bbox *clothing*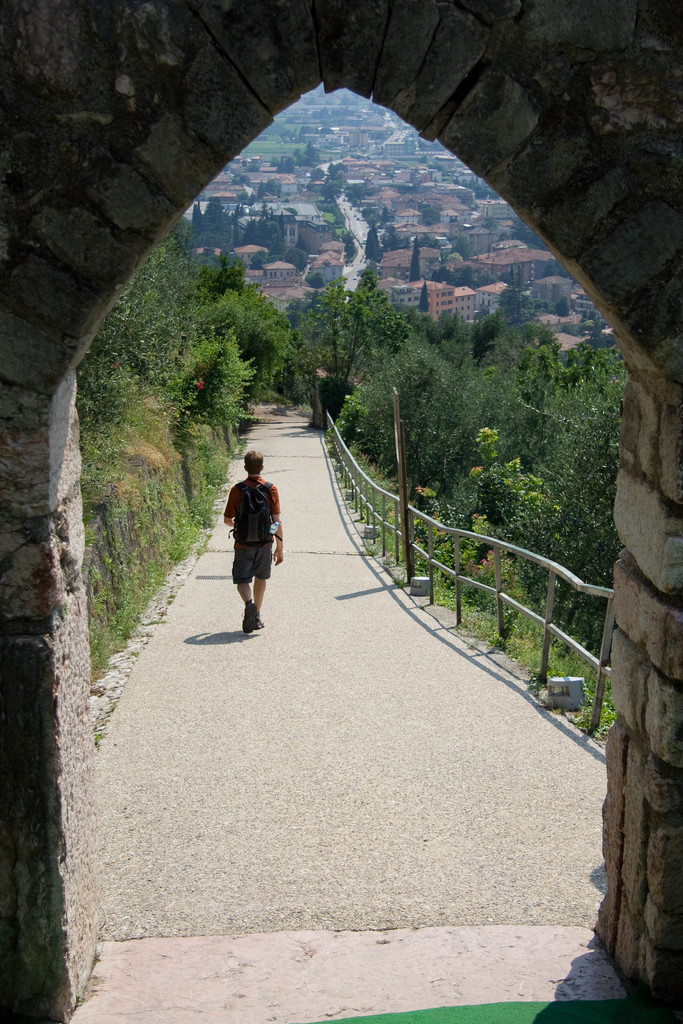
(219, 455, 287, 612)
